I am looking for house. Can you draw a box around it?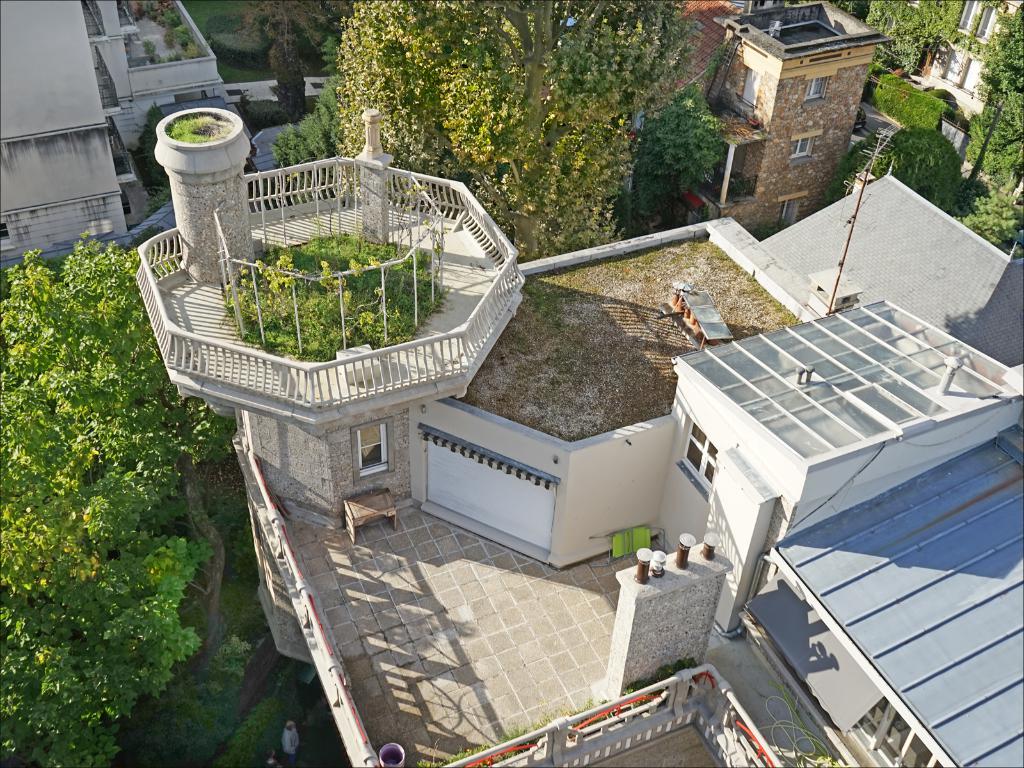
Sure, the bounding box is 860, 0, 1019, 243.
